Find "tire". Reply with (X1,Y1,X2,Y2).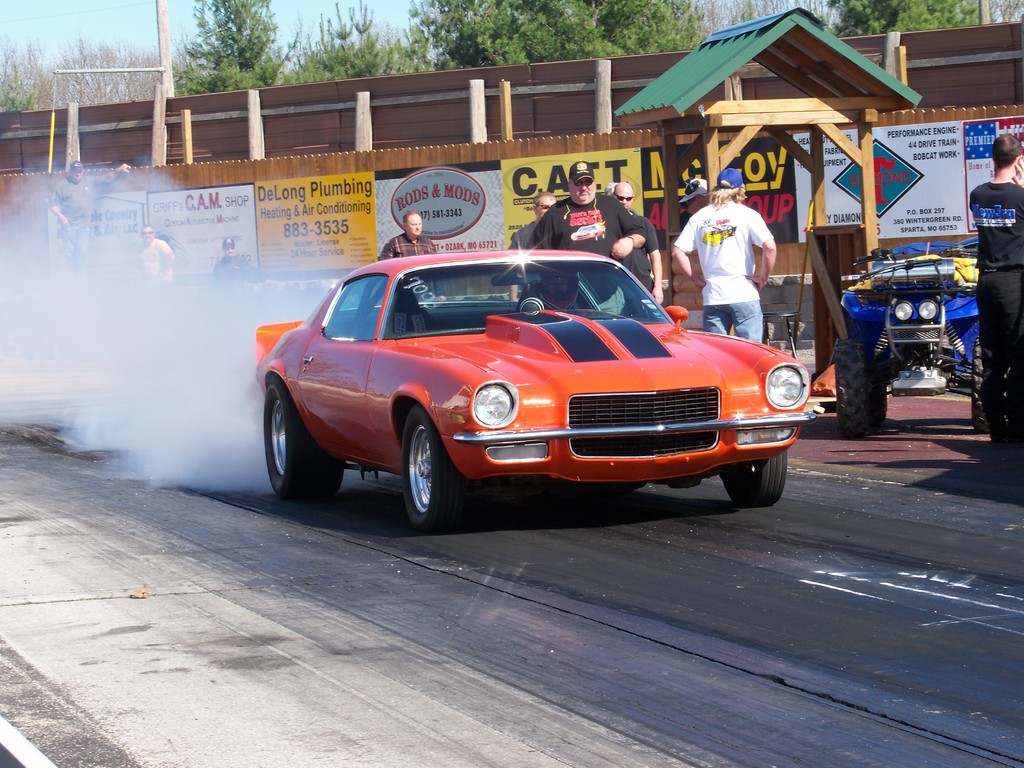
(714,452,799,508).
